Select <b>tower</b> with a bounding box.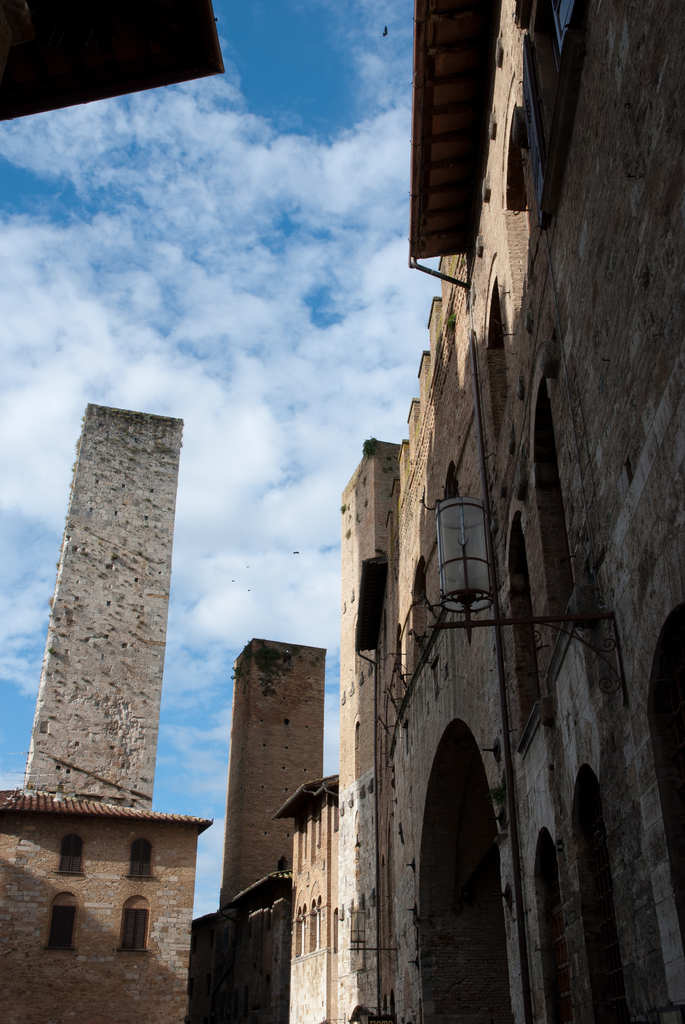
[248, 657, 319, 904].
